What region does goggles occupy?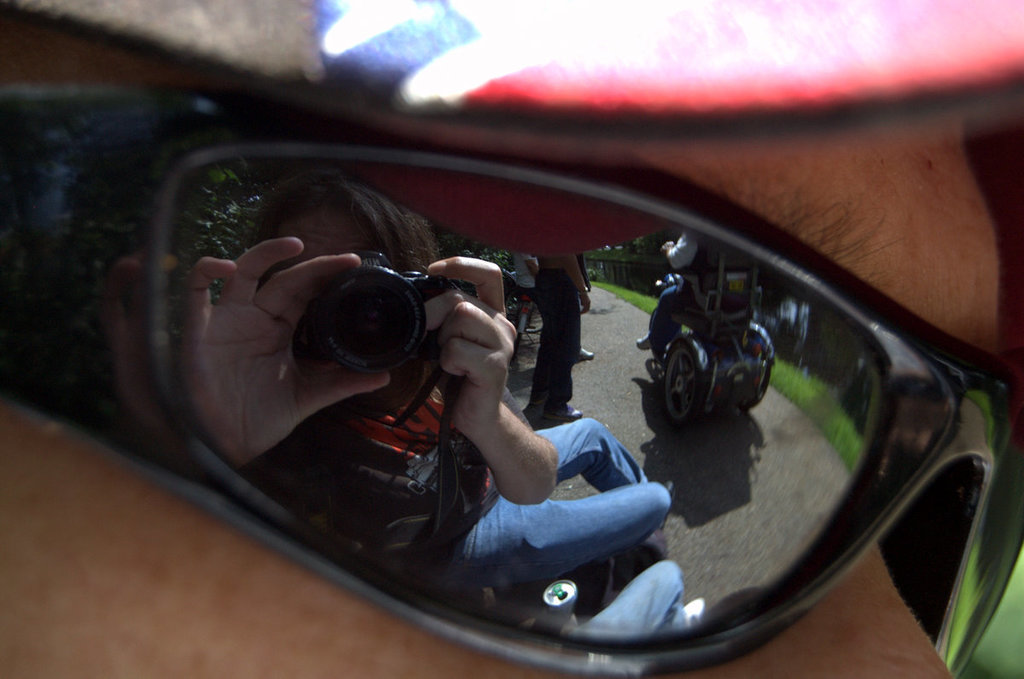
pyautogui.locateOnScreen(0, 81, 1023, 678).
